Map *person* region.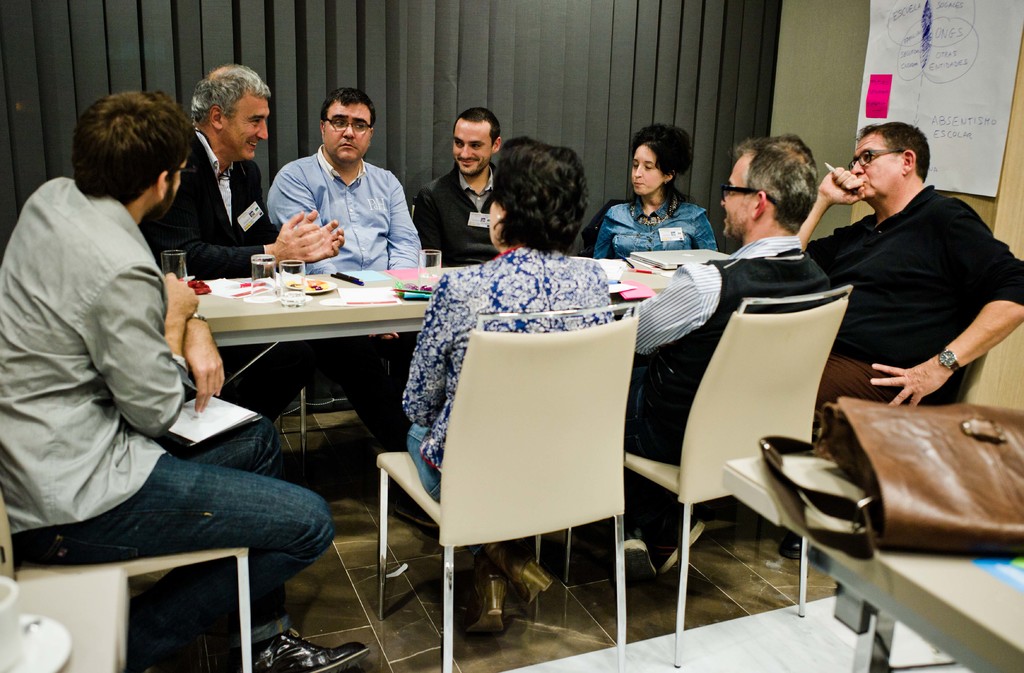
Mapped to pyautogui.locateOnScreen(798, 118, 1023, 404).
